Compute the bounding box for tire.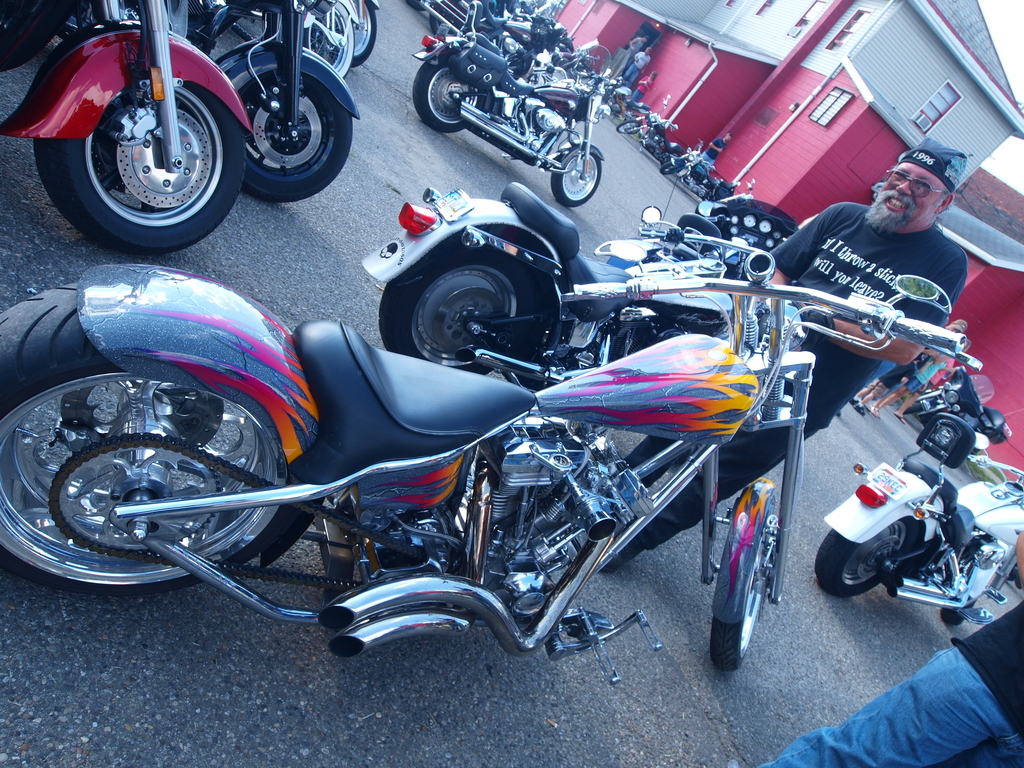
bbox=[946, 550, 1011, 626].
